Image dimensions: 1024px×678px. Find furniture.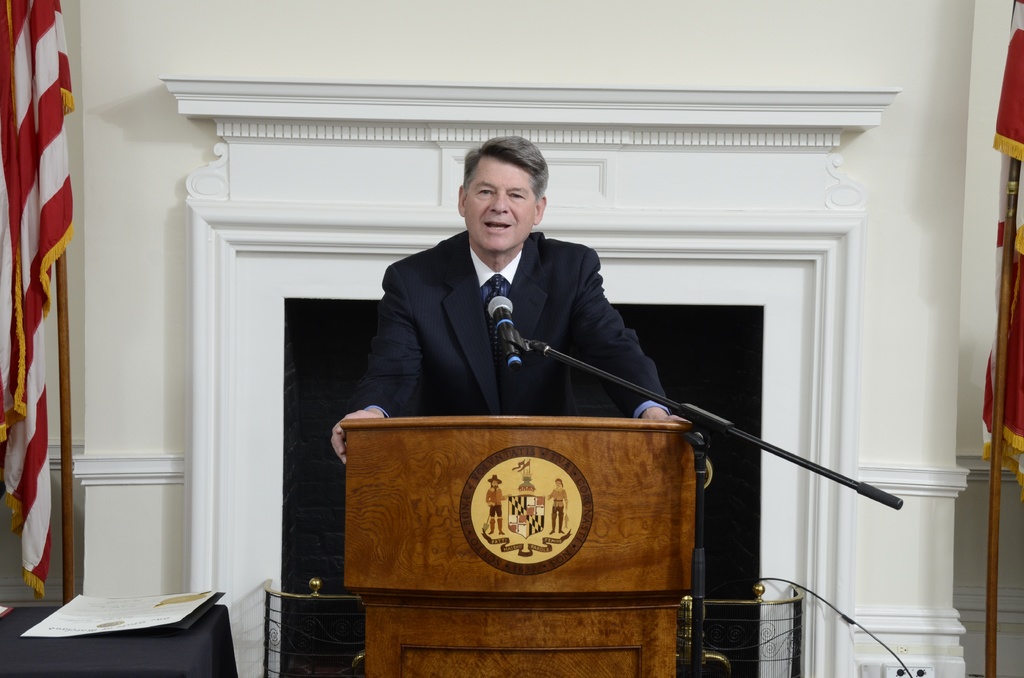
l=0, t=604, r=237, b=677.
